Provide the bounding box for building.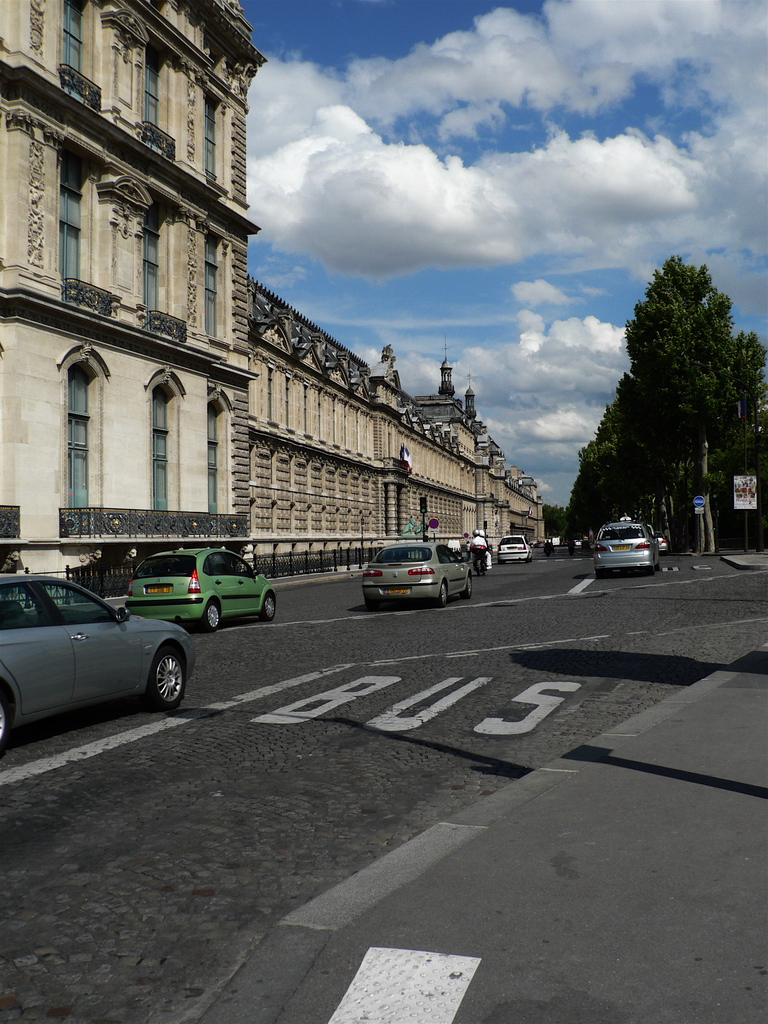
{"x1": 0, "y1": 0, "x2": 546, "y2": 610}.
